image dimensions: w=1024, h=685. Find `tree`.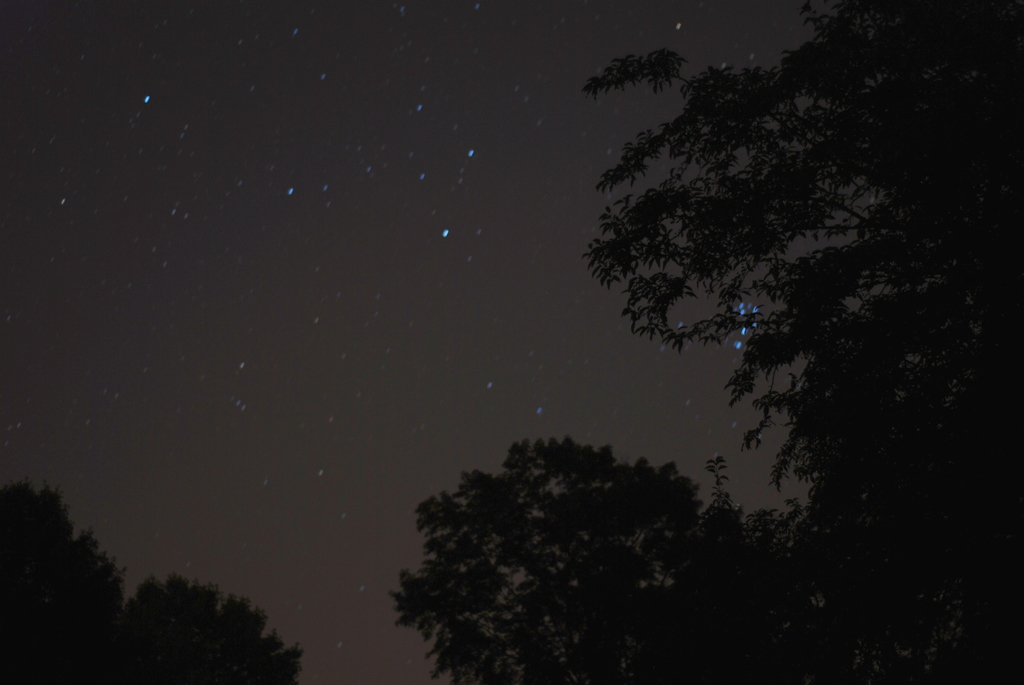
<region>0, 484, 127, 683</region>.
